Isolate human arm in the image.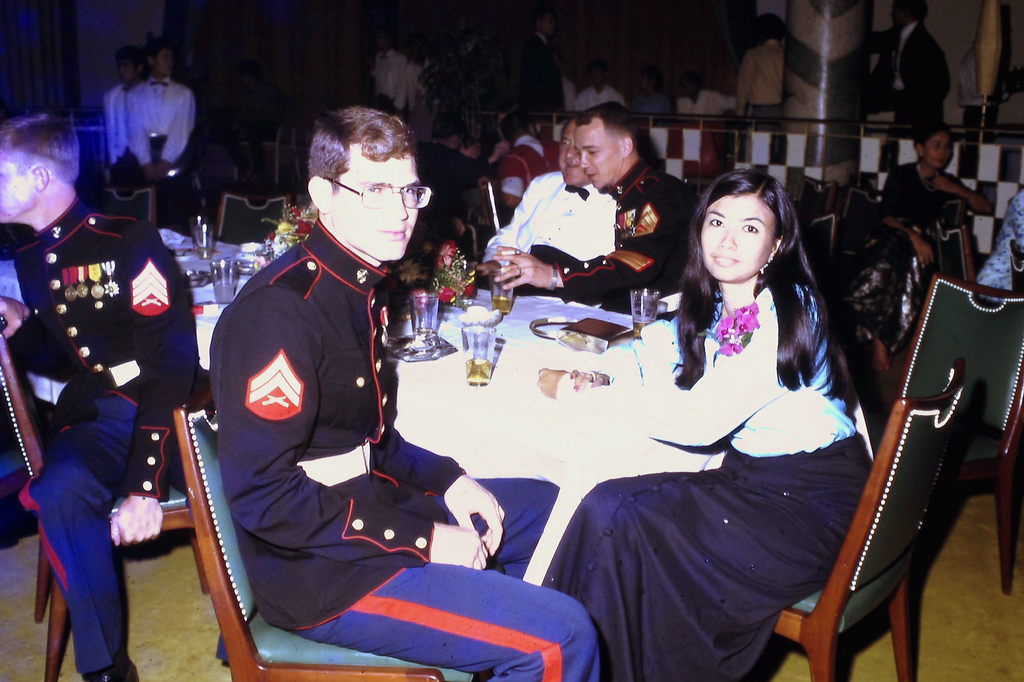
Isolated region: rect(462, 139, 487, 173).
